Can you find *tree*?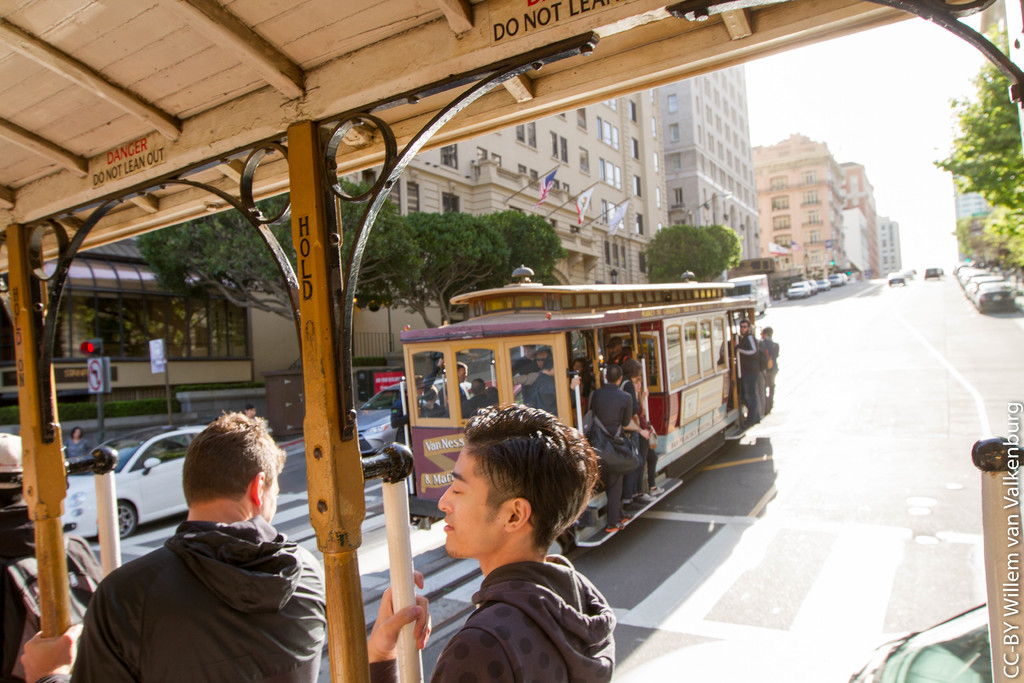
Yes, bounding box: detection(451, 207, 566, 315).
